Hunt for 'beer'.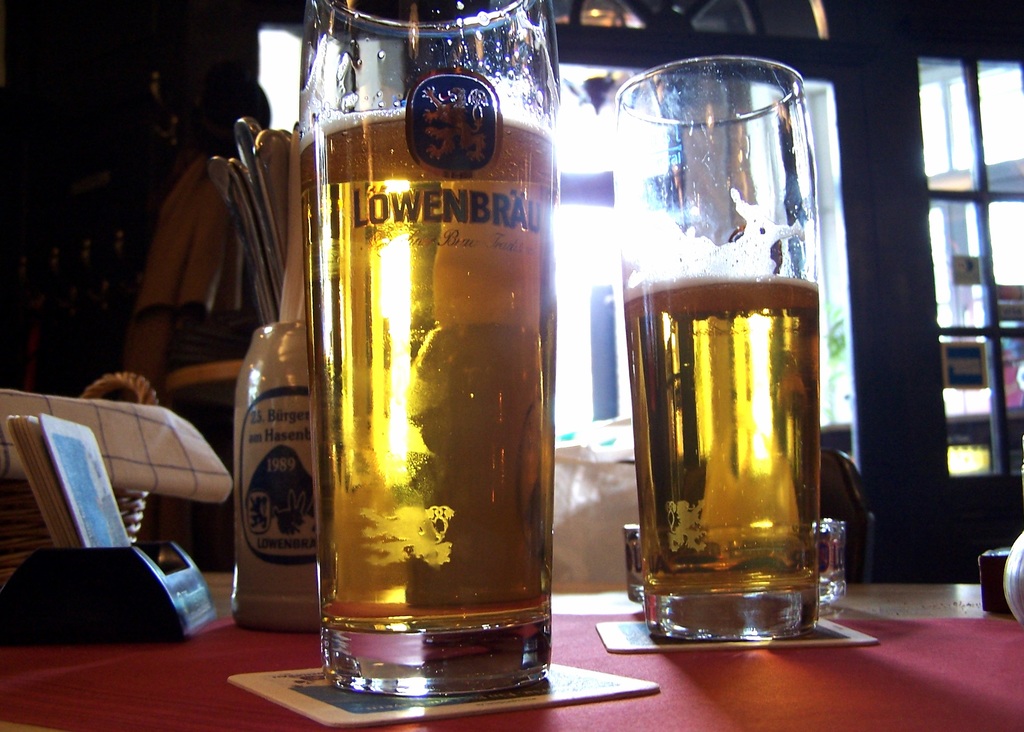
Hunted down at region(304, 106, 556, 624).
